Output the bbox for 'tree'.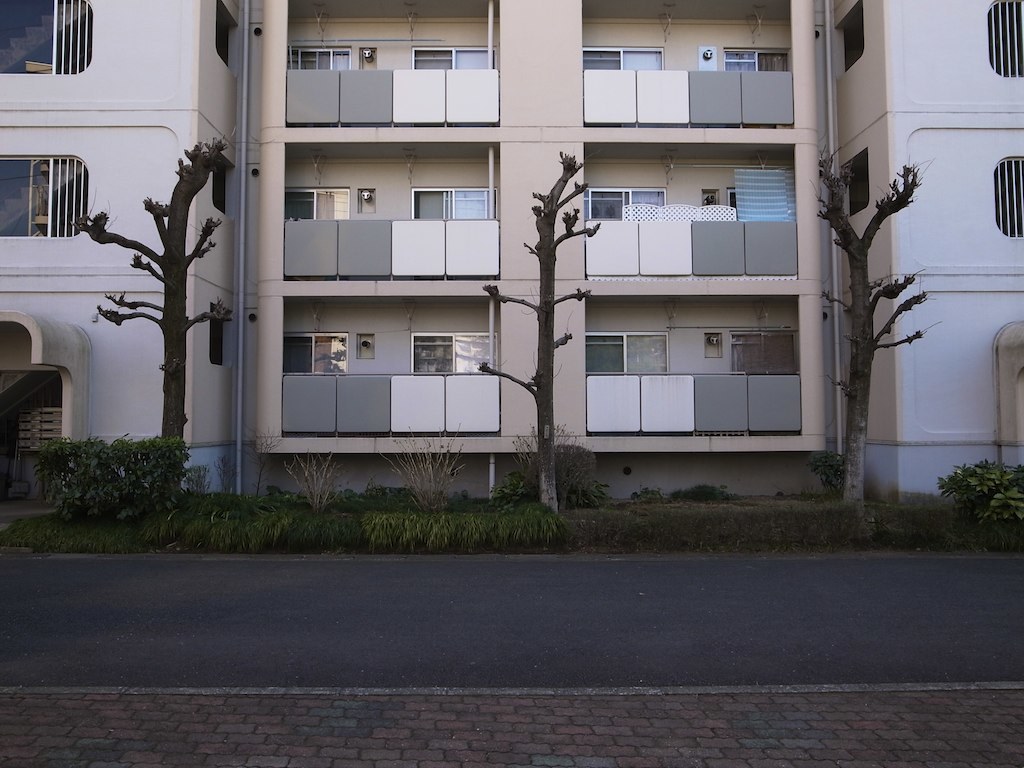
813, 138, 938, 508.
